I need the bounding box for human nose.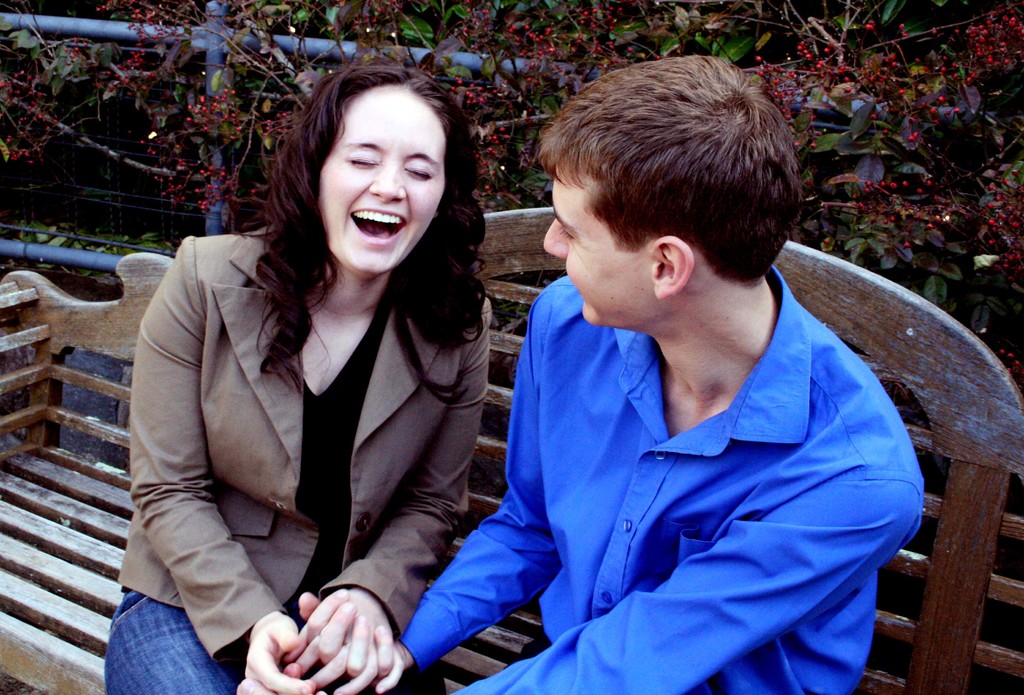
Here it is: [367, 168, 408, 201].
